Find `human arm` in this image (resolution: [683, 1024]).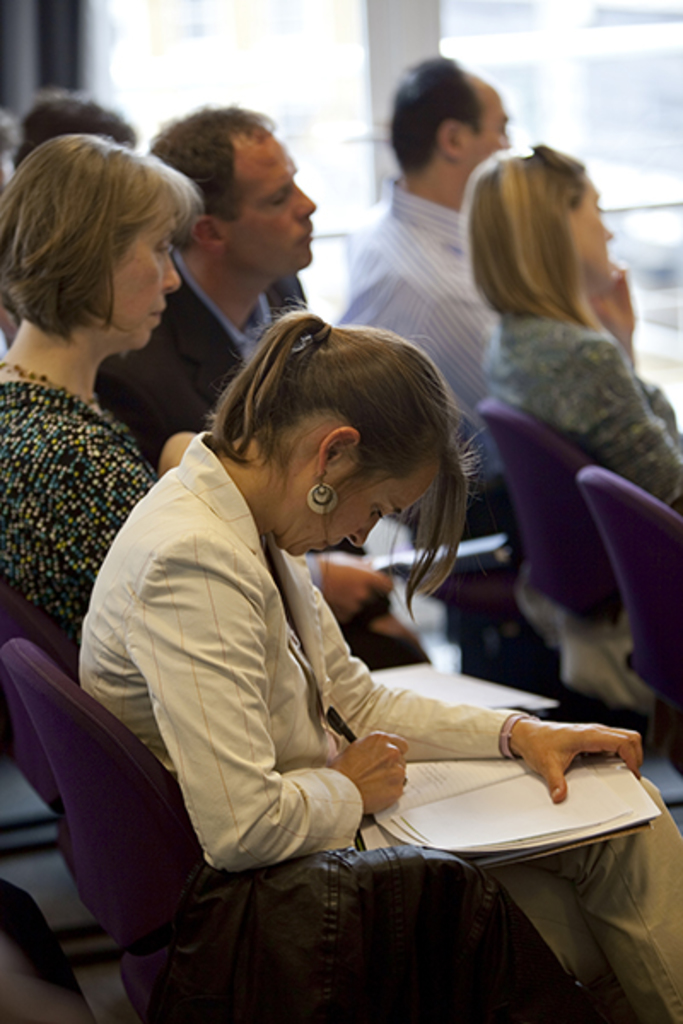
<box>125,522,410,869</box>.
